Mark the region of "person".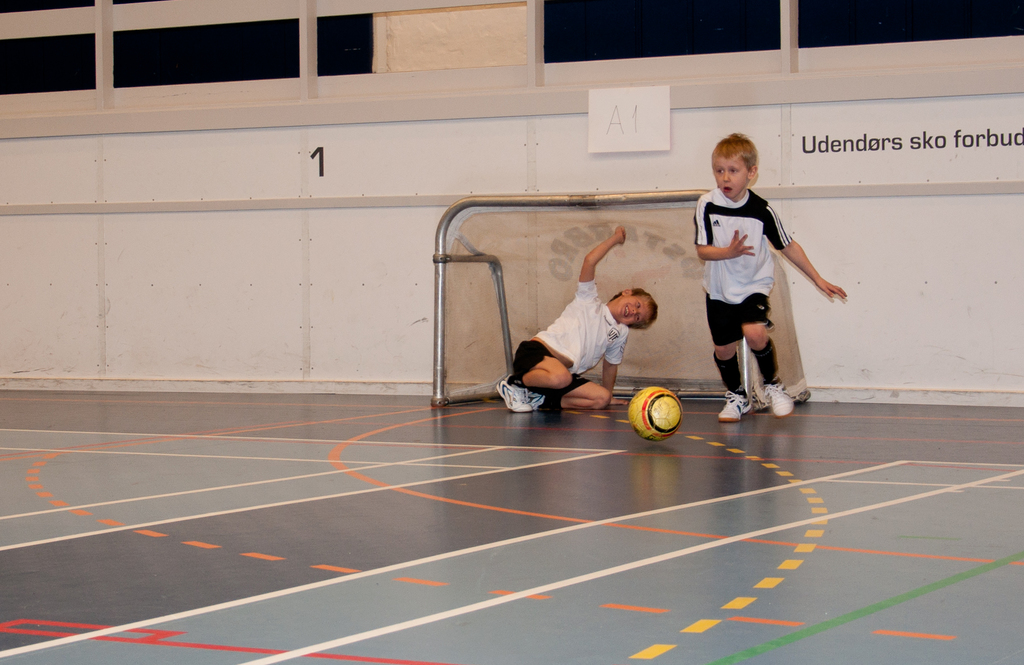
Region: pyautogui.locateOnScreen(686, 123, 851, 442).
